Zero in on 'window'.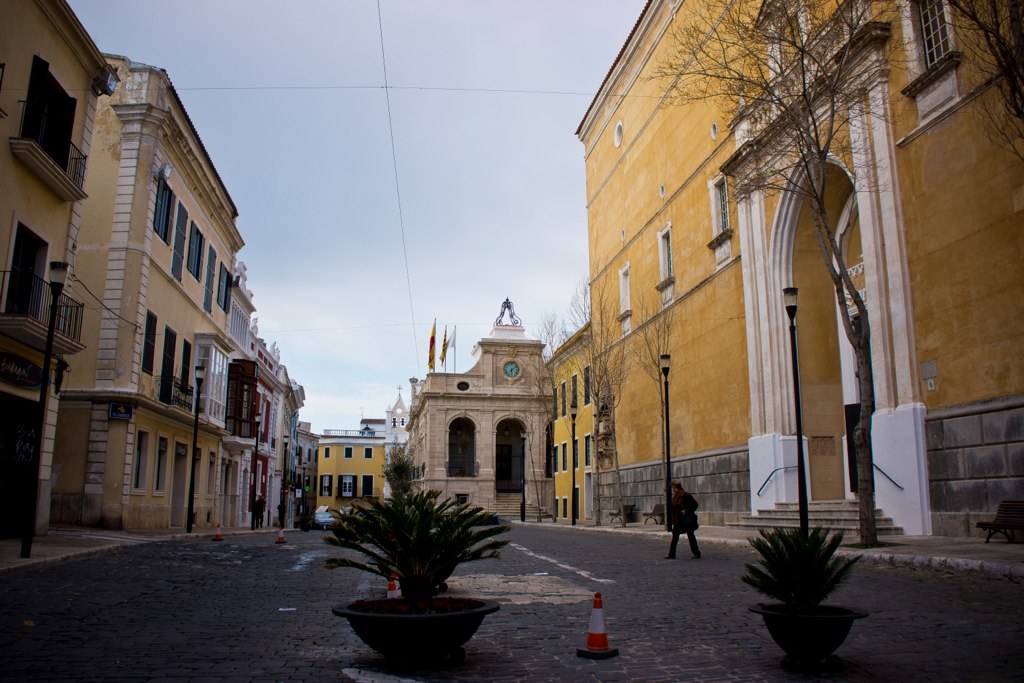
Zeroed in: {"left": 585, "top": 365, "right": 591, "bottom": 407}.
